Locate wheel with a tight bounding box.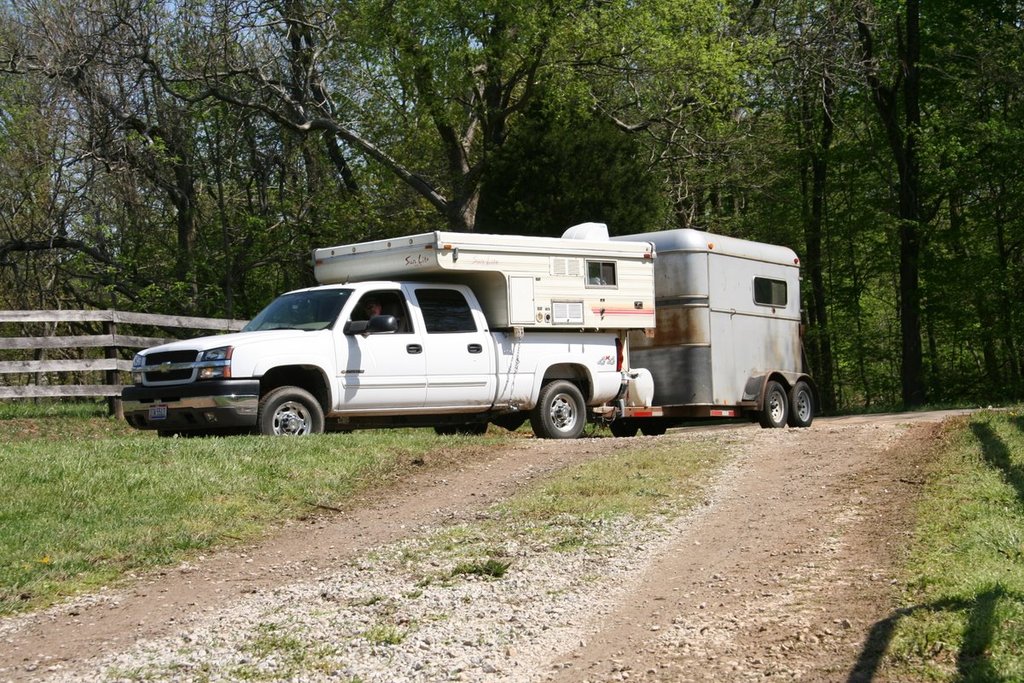
crop(608, 424, 636, 439).
